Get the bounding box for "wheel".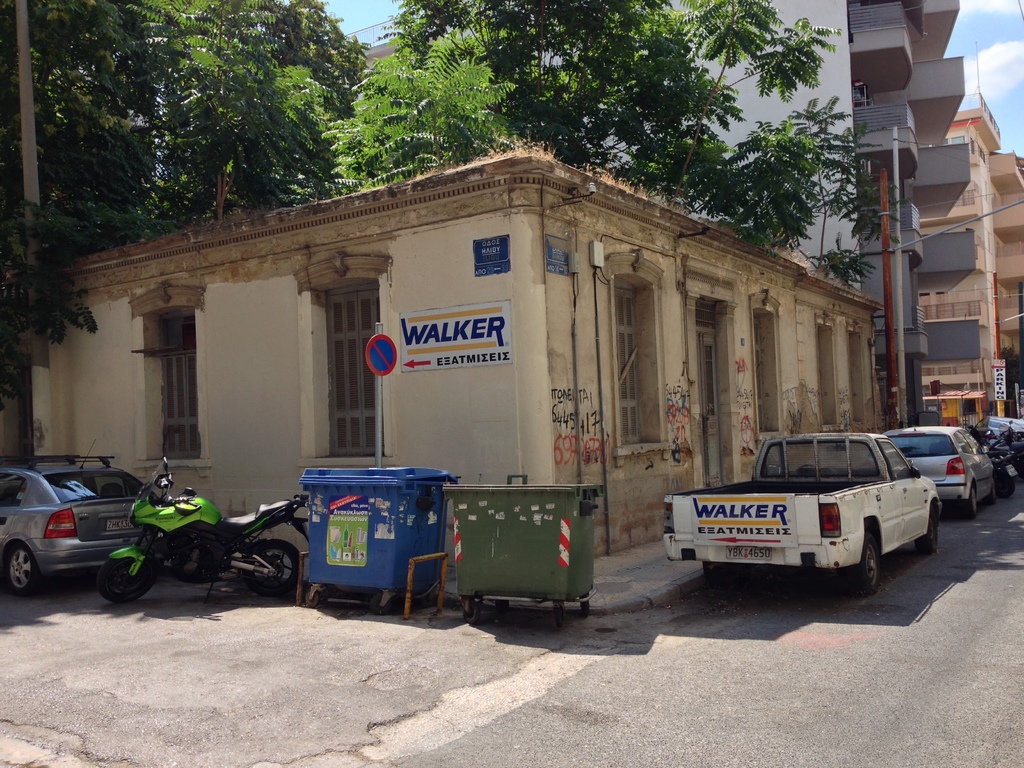
(850,532,881,595).
